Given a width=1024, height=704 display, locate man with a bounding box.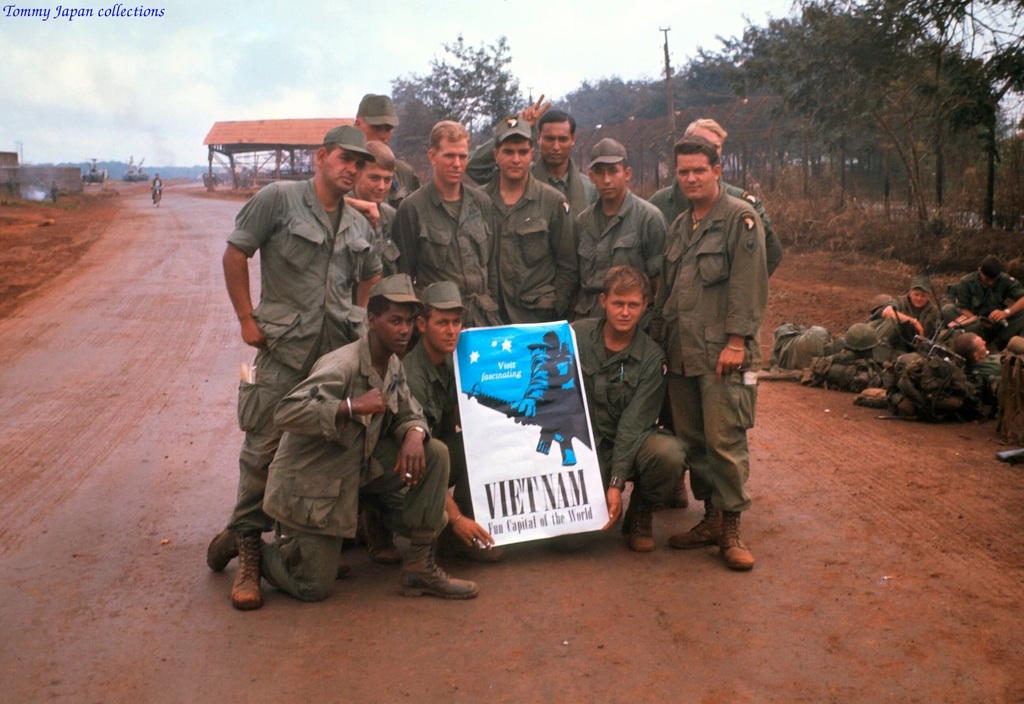
Located: x1=568 y1=262 x2=684 y2=553.
